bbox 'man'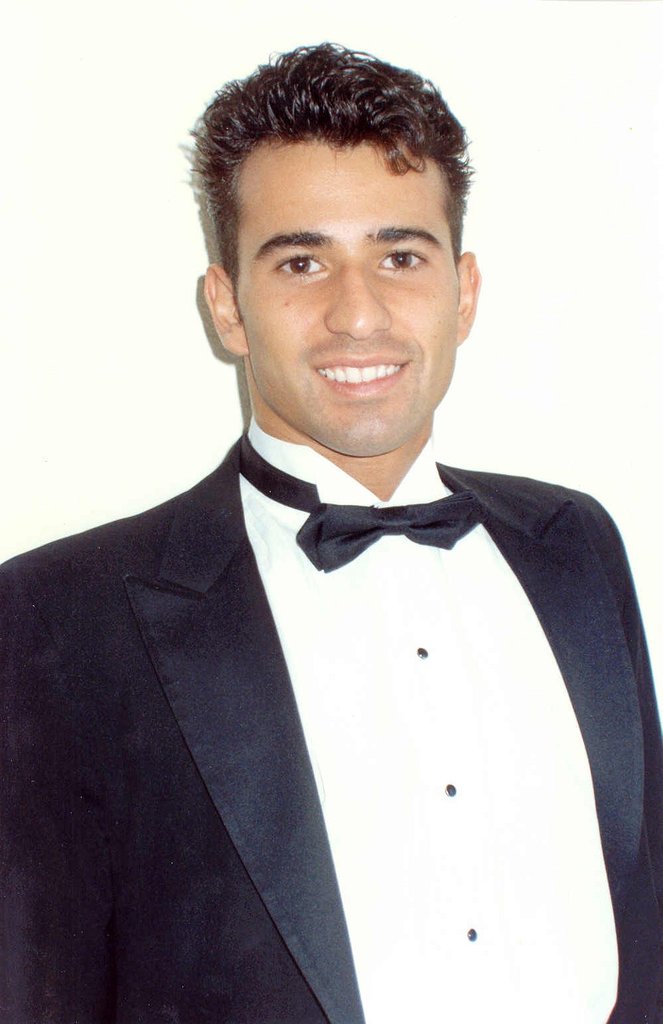
box=[11, 58, 651, 986]
